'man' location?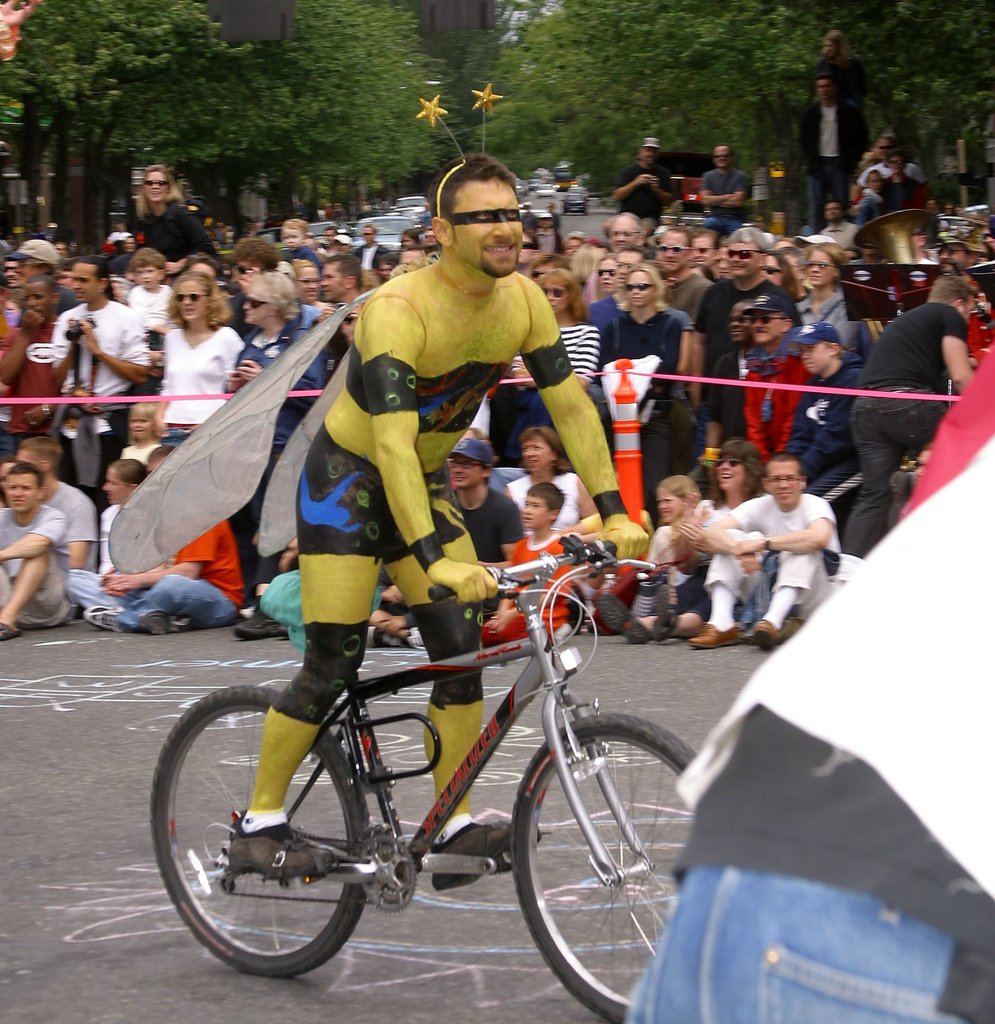
{"left": 0, "top": 465, "right": 75, "bottom": 653}
